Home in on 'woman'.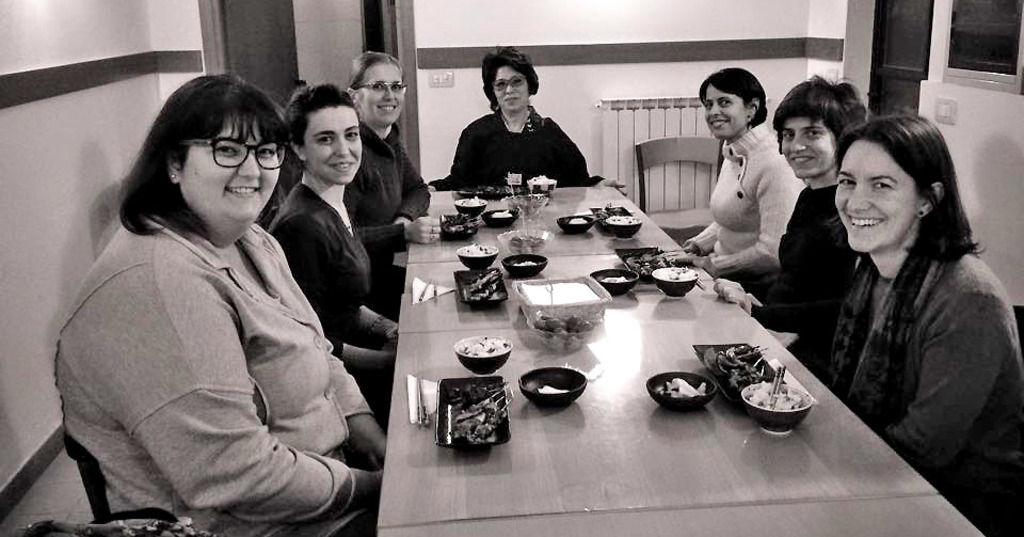
Homed in at [left=681, top=65, right=806, bottom=289].
